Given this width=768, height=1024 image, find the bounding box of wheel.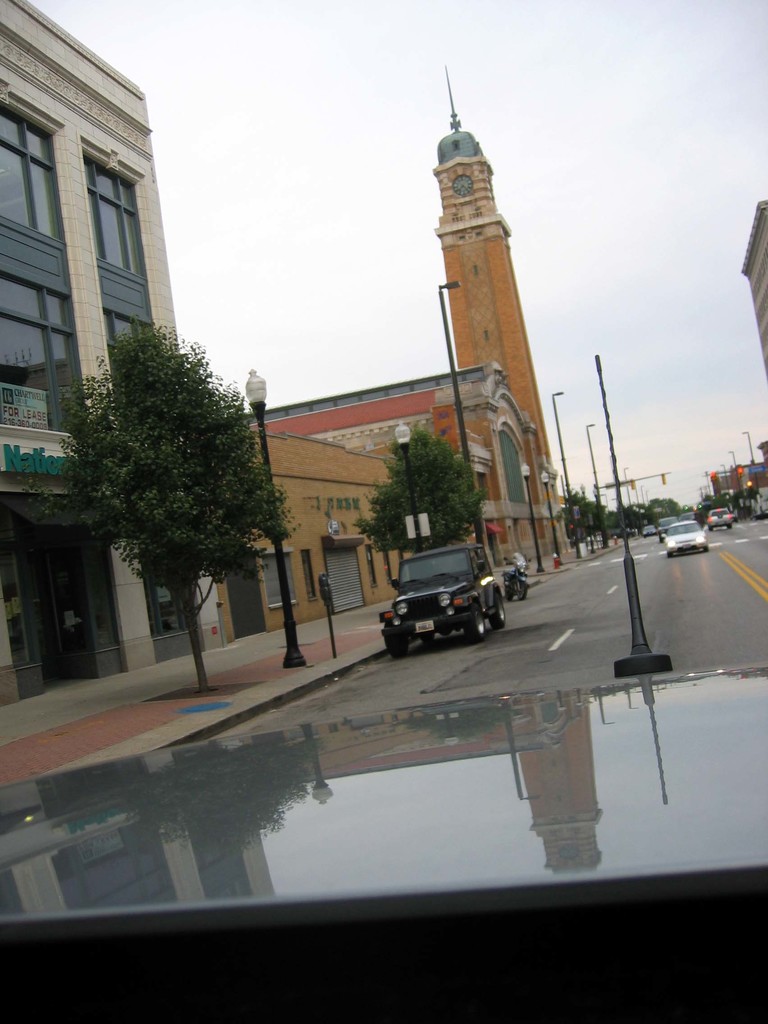
(467,602,484,644).
